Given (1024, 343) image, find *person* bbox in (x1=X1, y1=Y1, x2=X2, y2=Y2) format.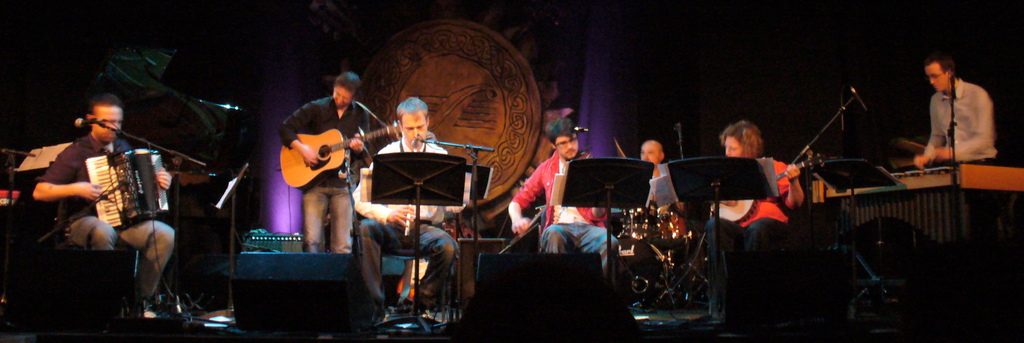
(x1=504, y1=118, x2=610, y2=269).
